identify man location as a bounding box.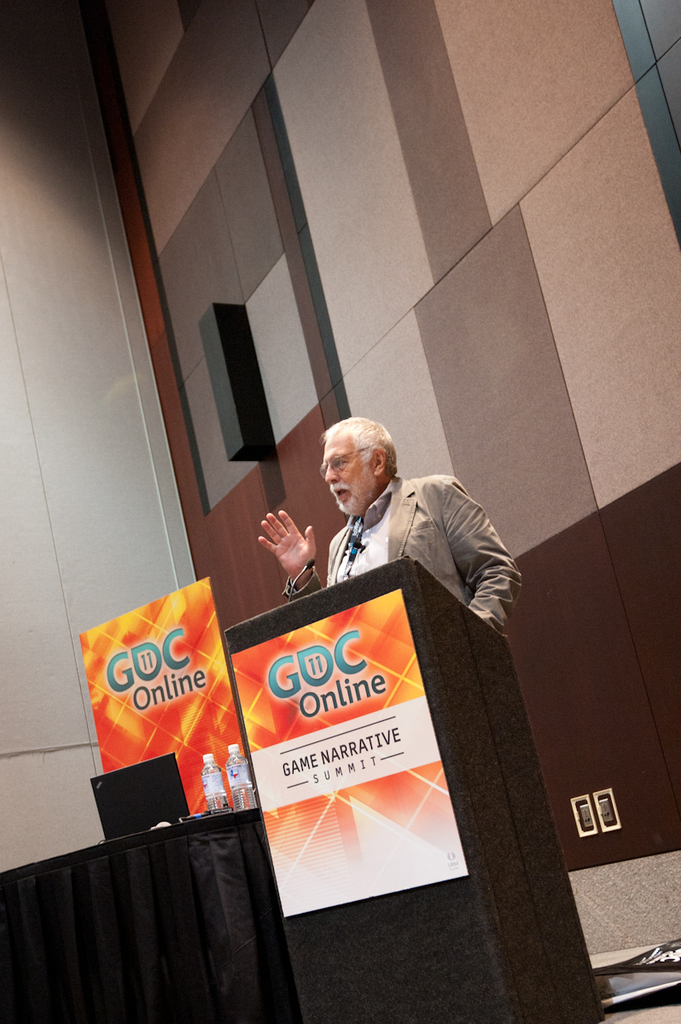
region(248, 424, 524, 652).
